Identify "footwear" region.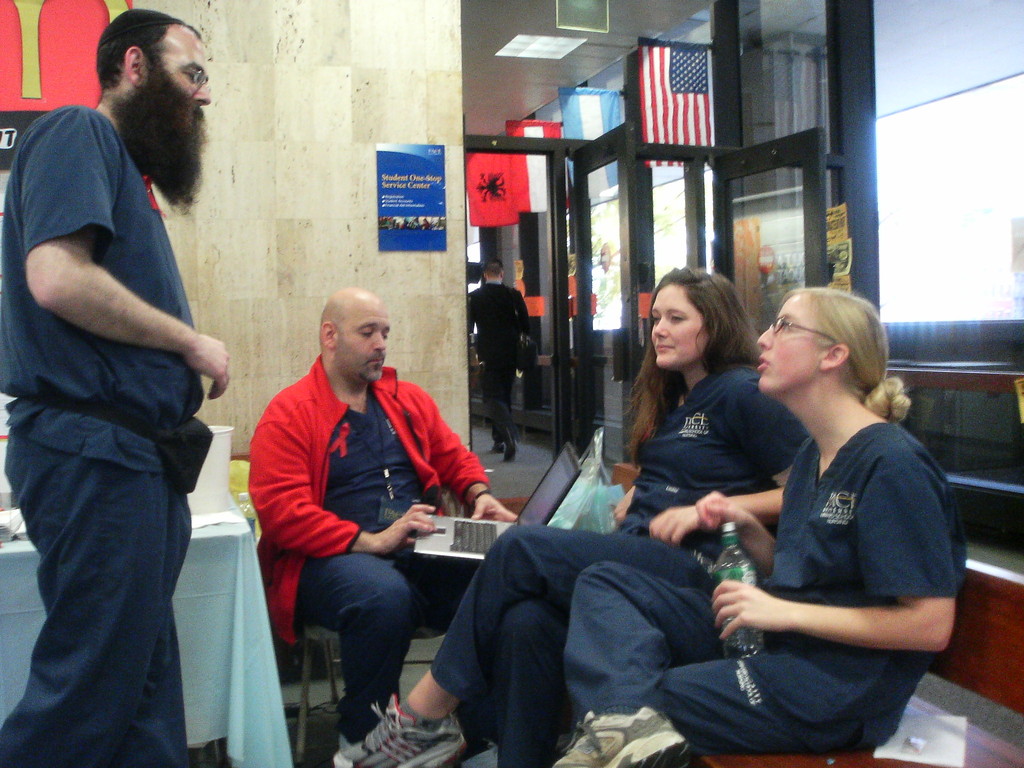
Region: [left=543, top=712, right=692, bottom=767].
